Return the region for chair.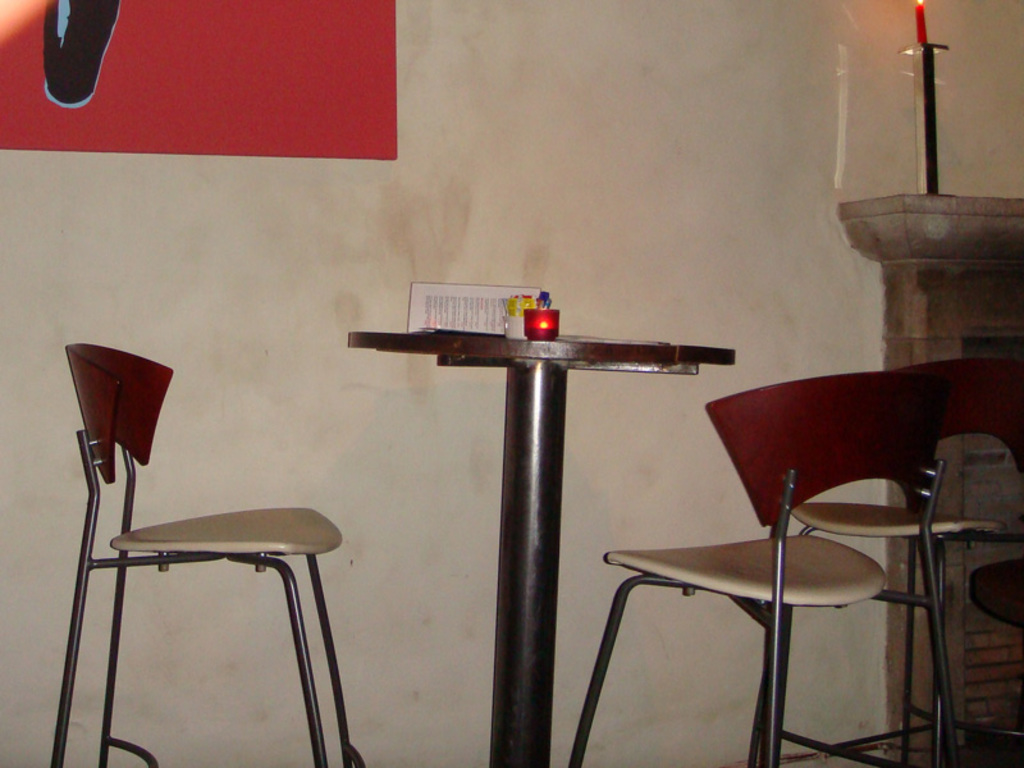
box(567, 372, 959, 767).
